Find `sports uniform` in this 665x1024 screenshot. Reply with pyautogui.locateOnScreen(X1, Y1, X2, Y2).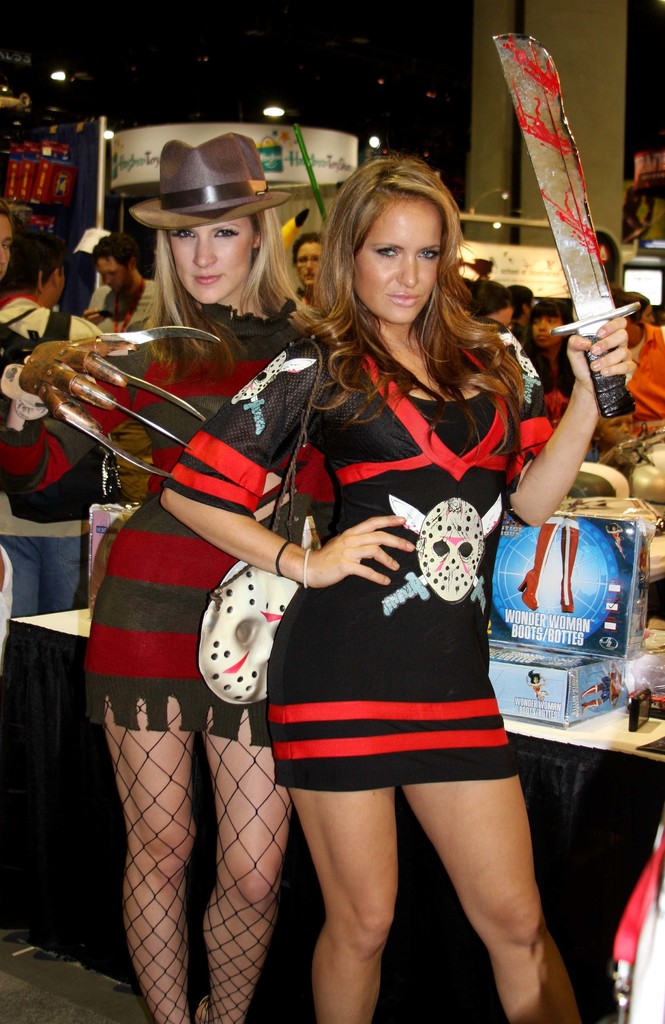
pyautogui.locateOnScreen(145, 304, 563, 792).
